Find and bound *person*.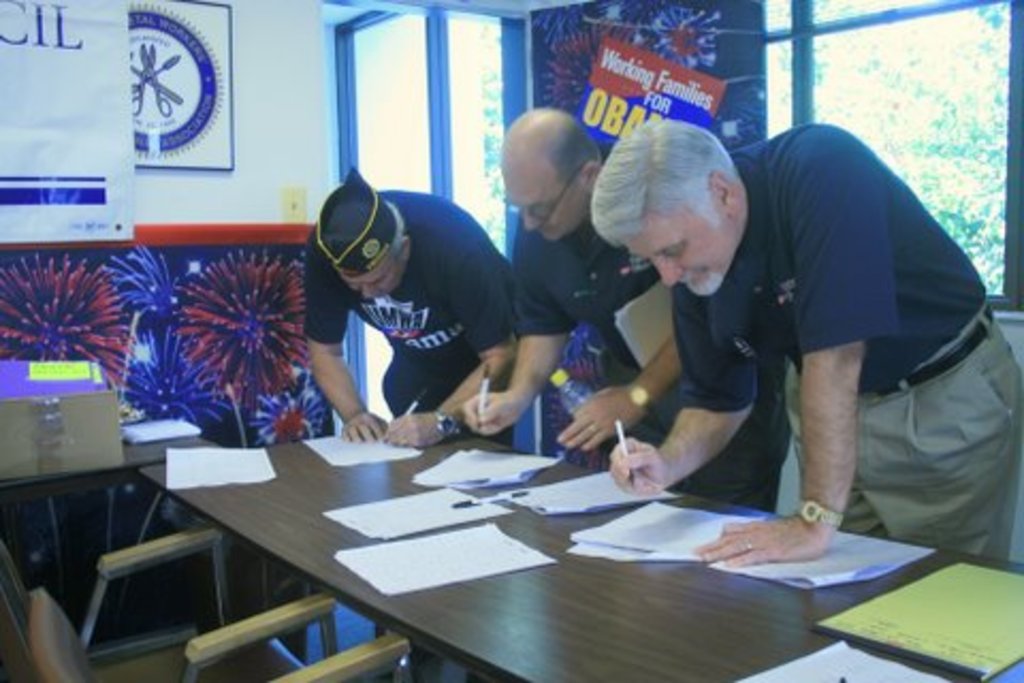
Bound: {"x1": 597, "y1": 117, "x2": 1022, "y2": 563}.
